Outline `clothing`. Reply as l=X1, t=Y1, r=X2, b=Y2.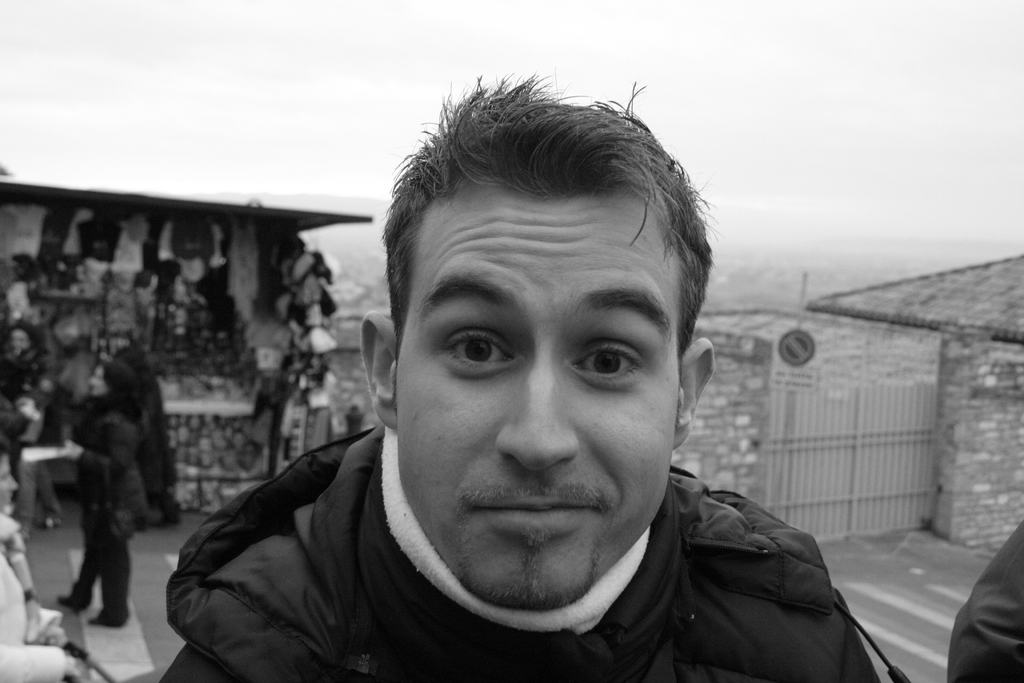
l=945, t=544, r=1023, b=682.
